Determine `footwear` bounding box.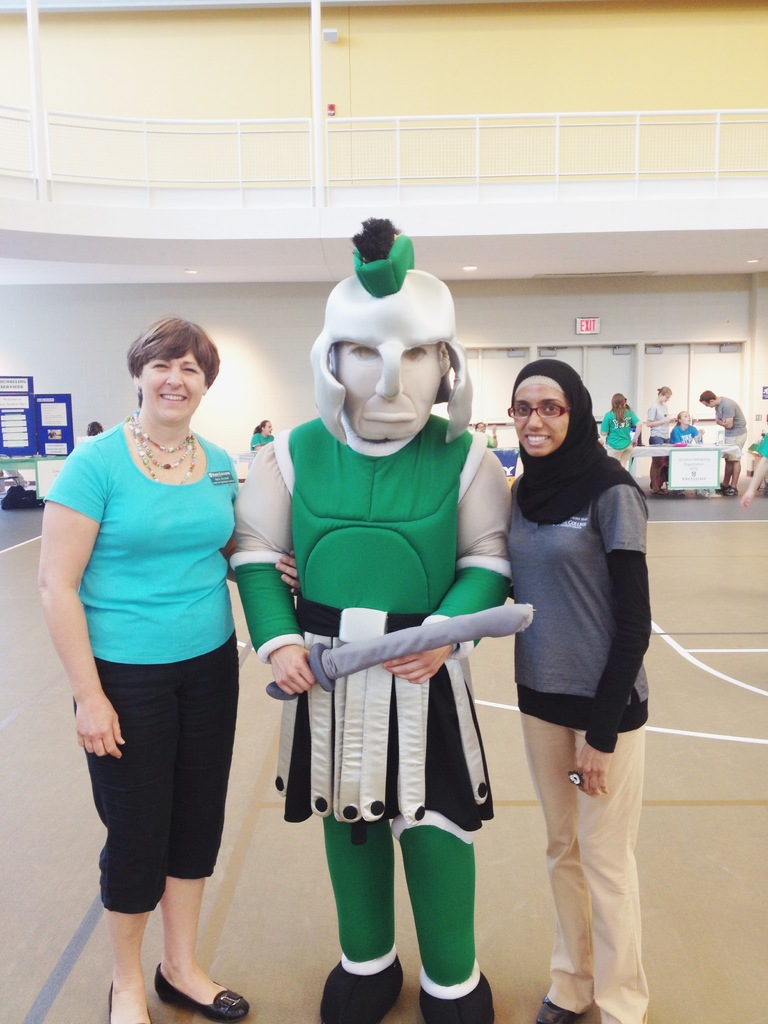
Determined: detection(145, 958, 242, 1021).
